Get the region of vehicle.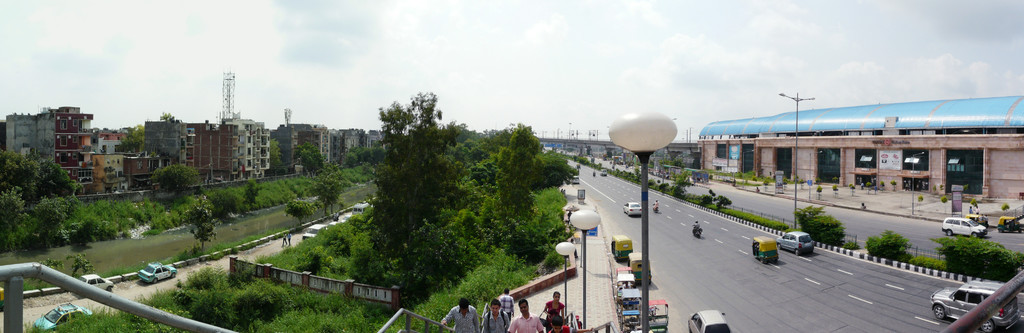
[352,202,371,215].
